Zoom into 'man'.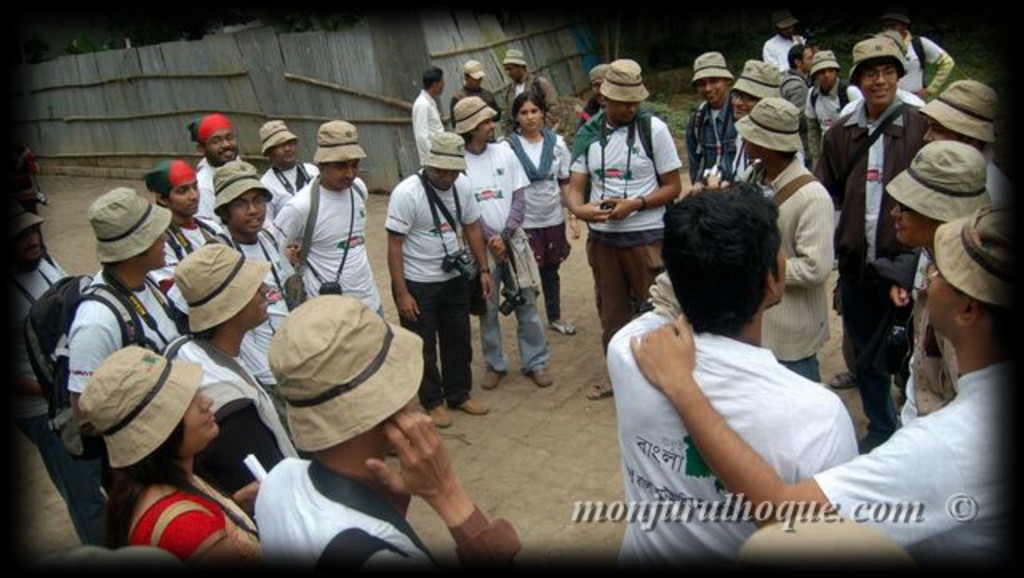
Zoom target: {"x1": 403, "y1": 66, "x2": 448, "y2": 162}.
